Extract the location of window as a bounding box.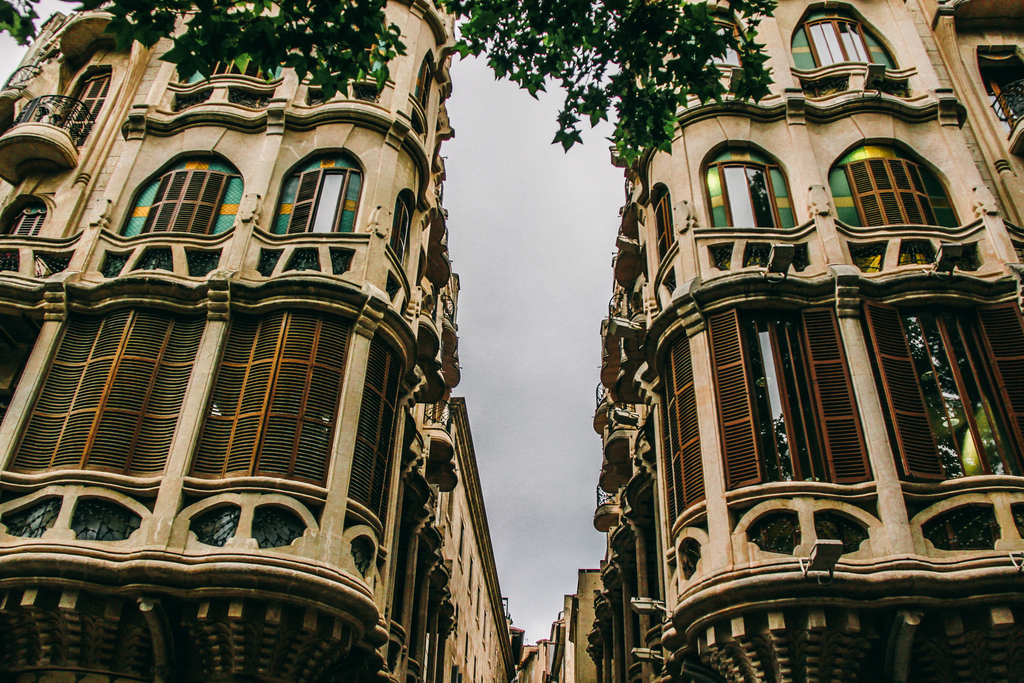
(left=824, top=137, right=980, bottom=268).
